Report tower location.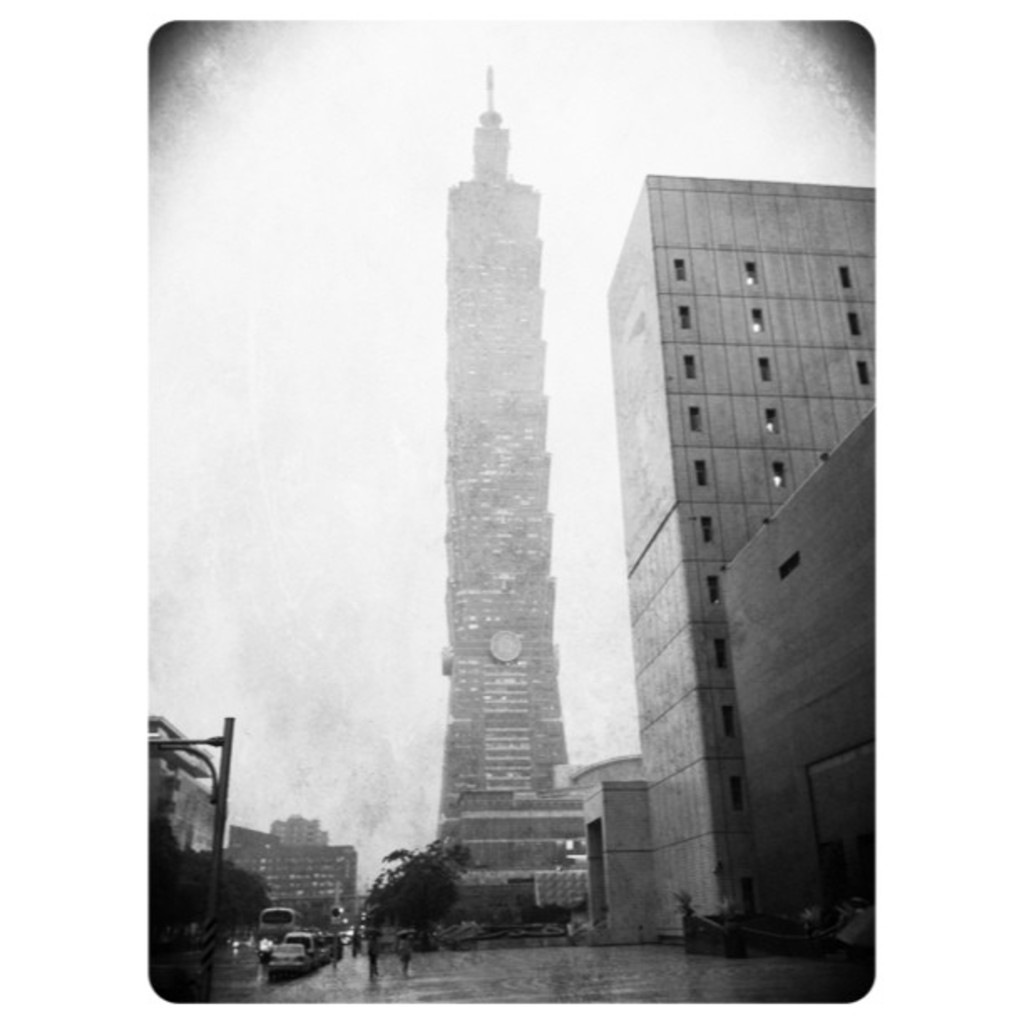
Report: BBox(387, 42, 619, 909).
